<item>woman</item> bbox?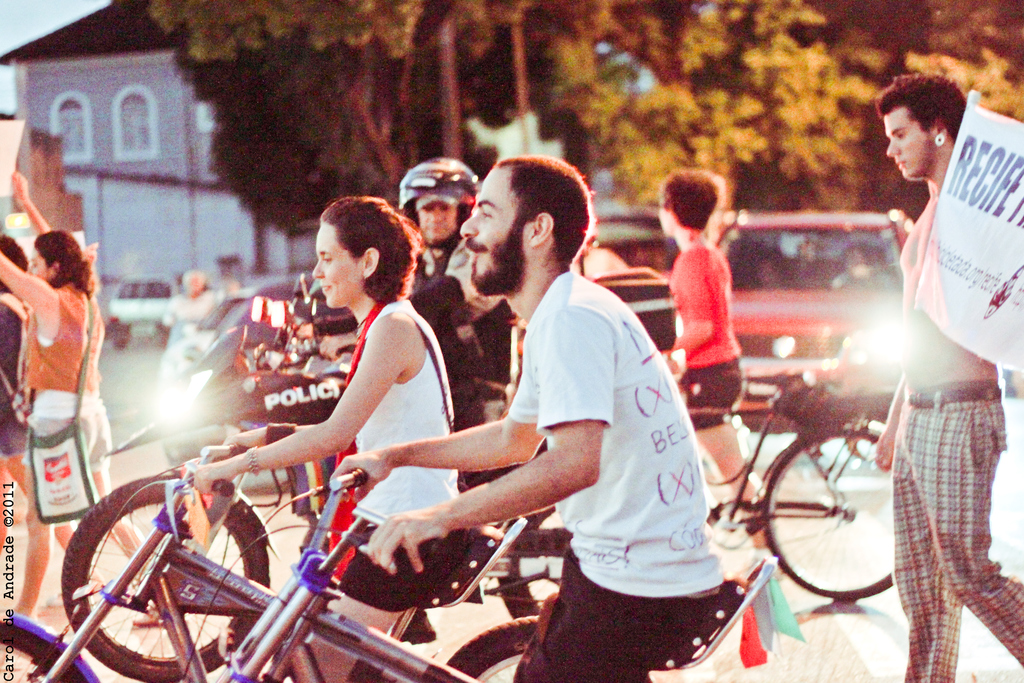
bbox=[212, 212, 465, 627]
